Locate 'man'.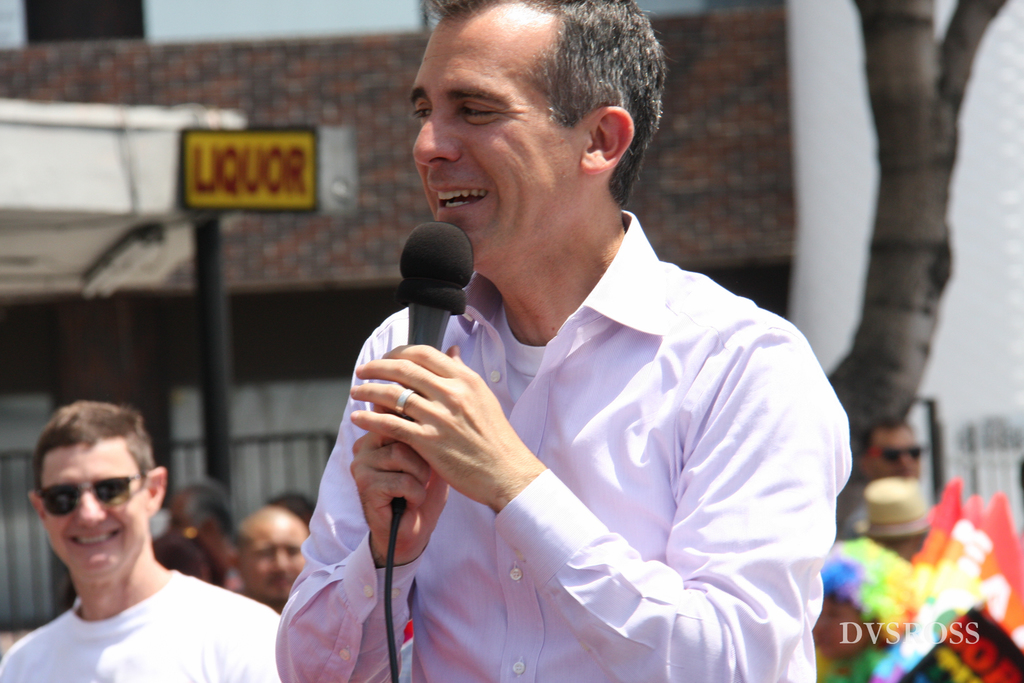
Bounding box: (x1=303, y1=37, x2=844, y2=679).
